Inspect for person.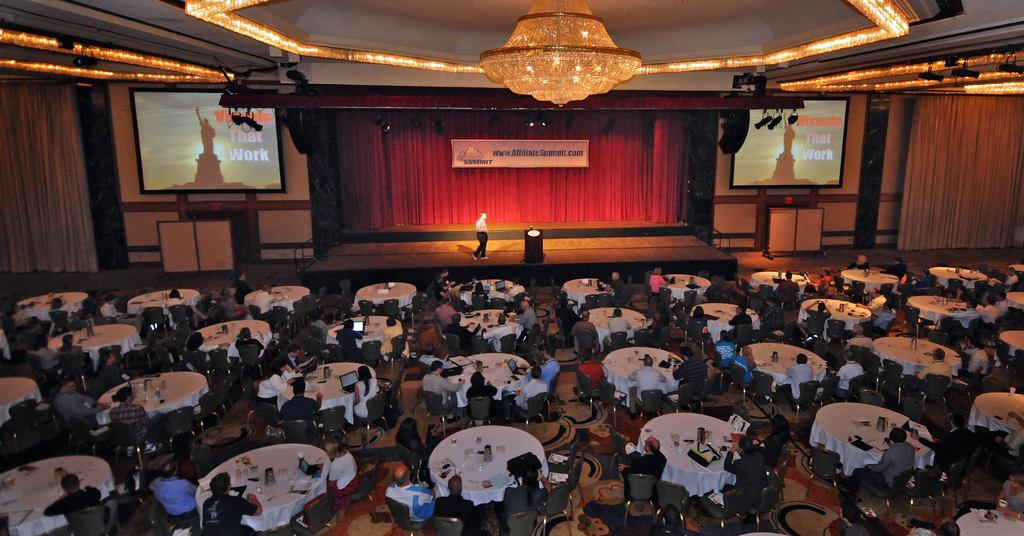
Inspection: 471/281/488/303.
